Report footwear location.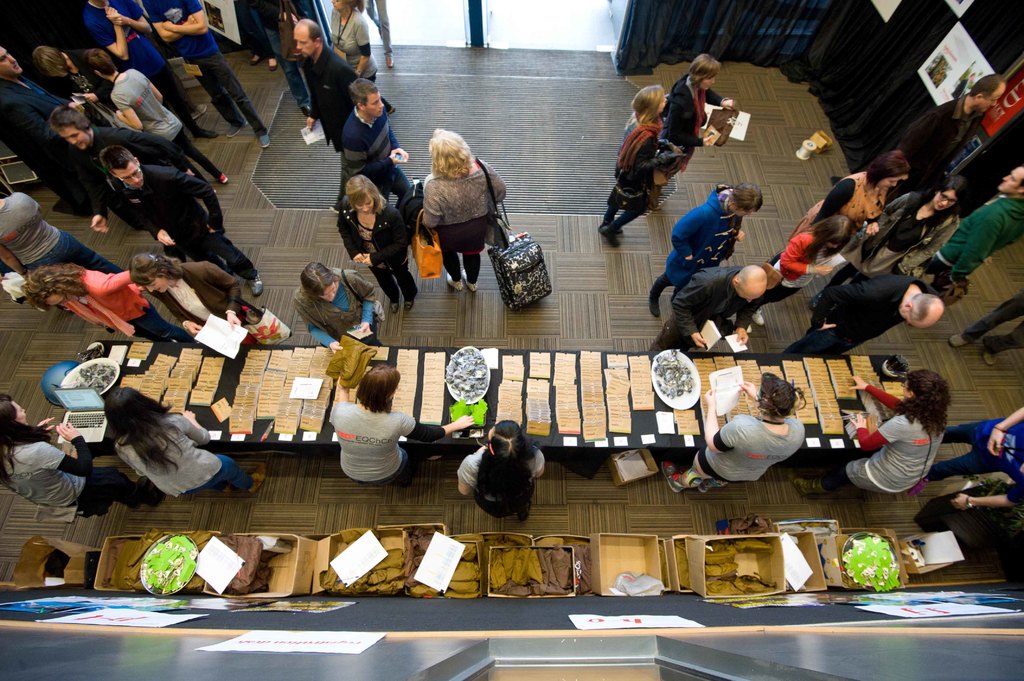
Report: [647,298,664,317].
